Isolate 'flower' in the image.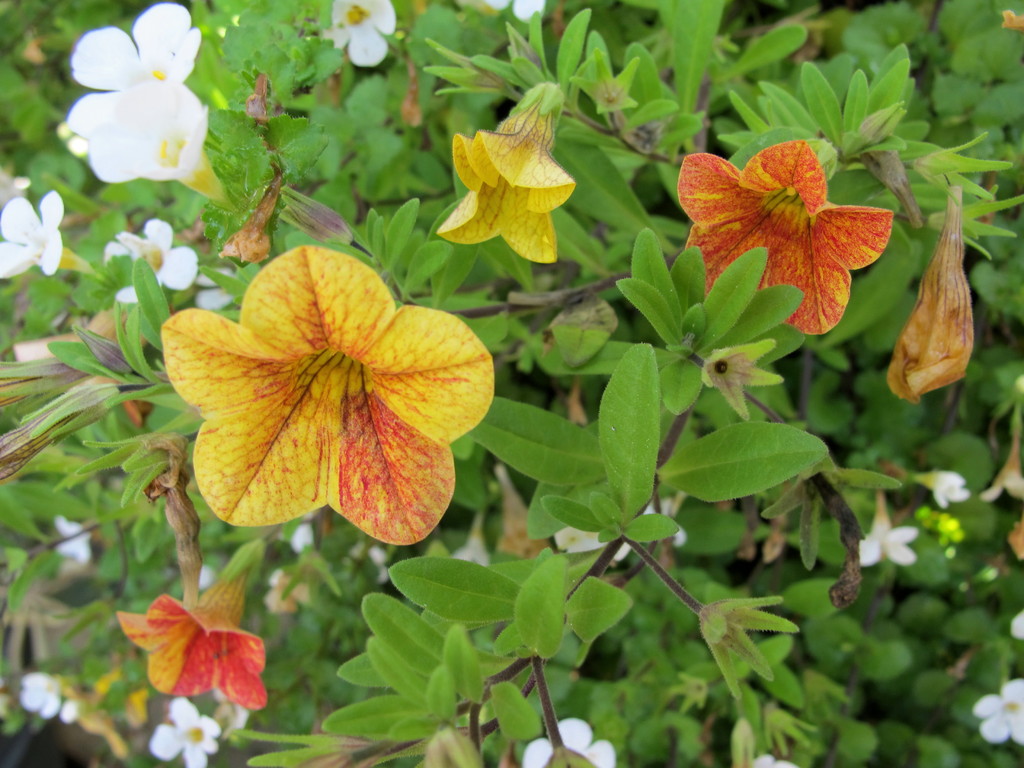
Isolated region: bbox=[104, 216, 196, 303].
